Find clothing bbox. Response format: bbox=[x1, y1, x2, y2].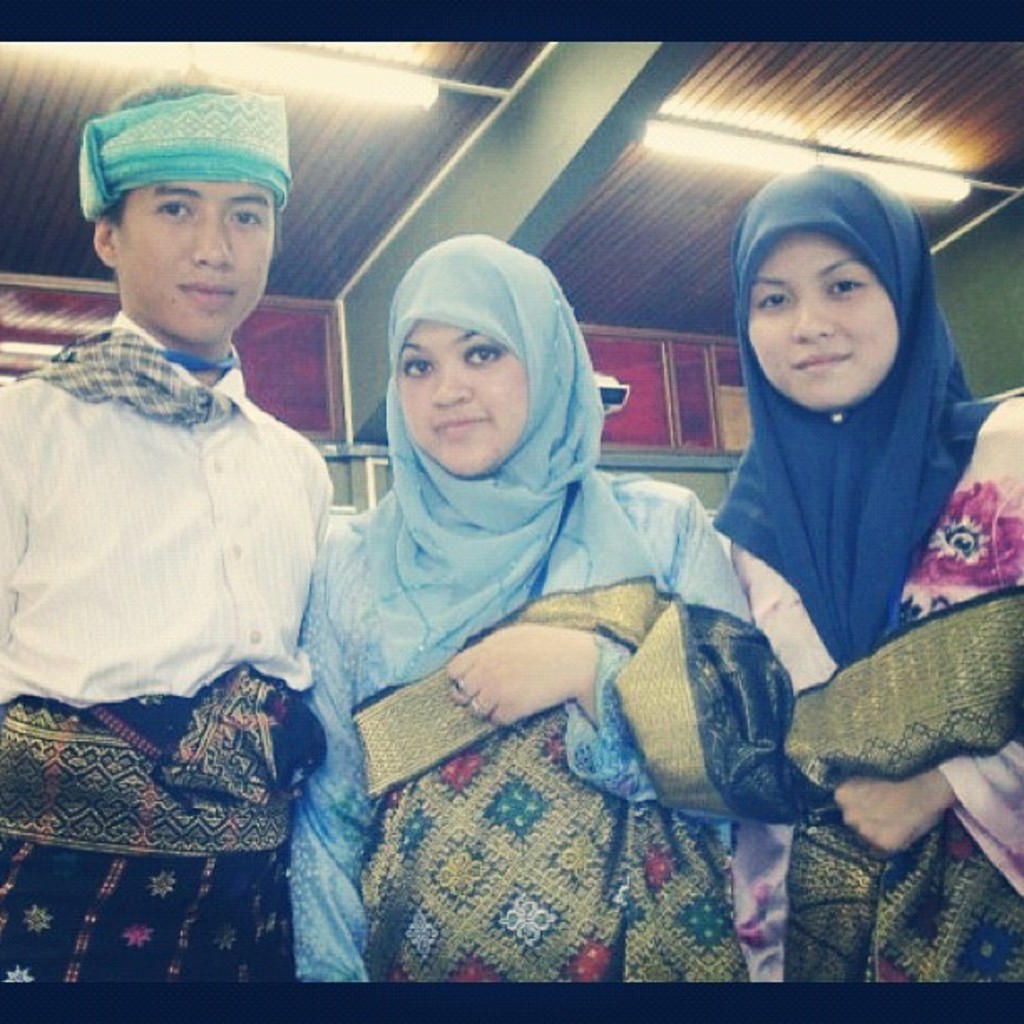
bbox=[0, 306, 338, 986].
